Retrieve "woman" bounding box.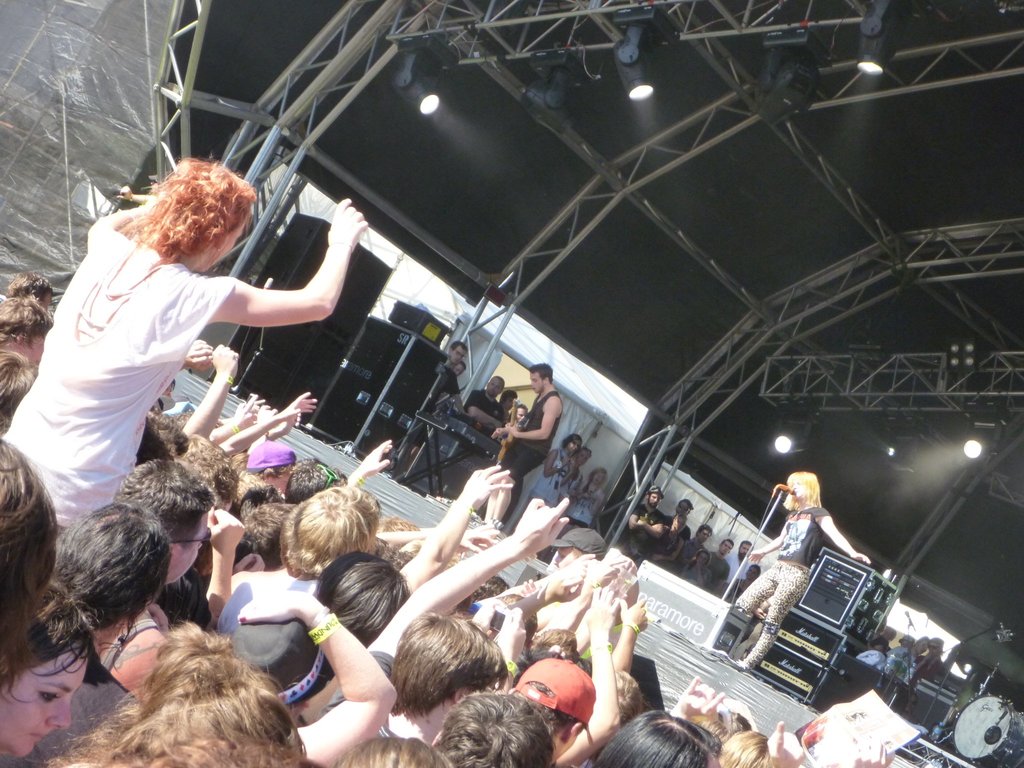
Bounding box: (left=650, top=511, right=682, bottom=561).
